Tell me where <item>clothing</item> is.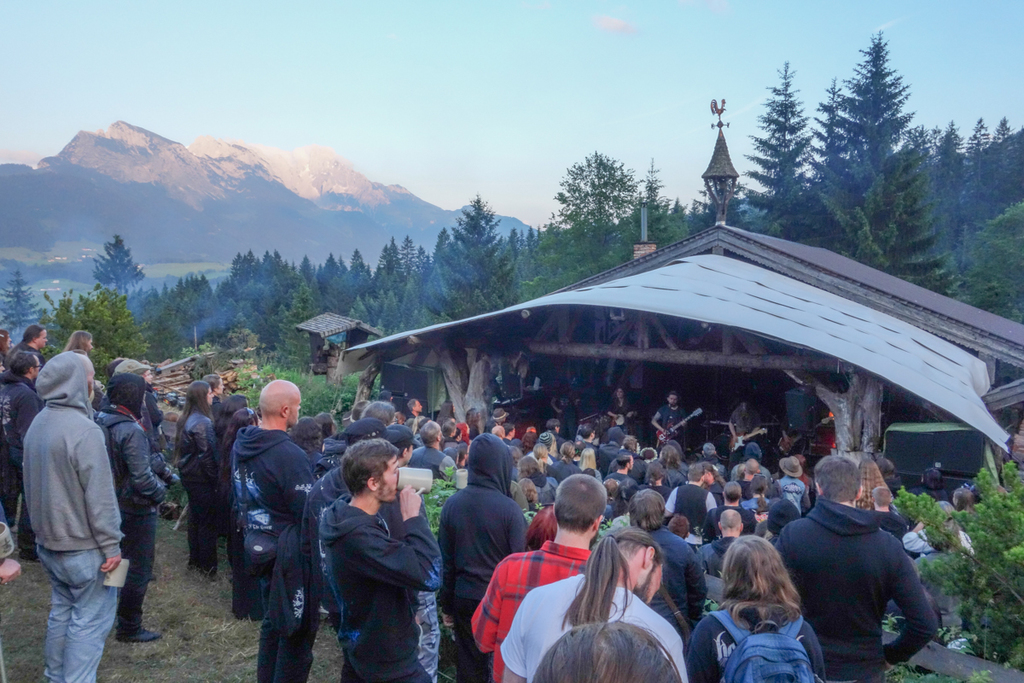
<item>clothing</item> is at bbox=(438, 437, 464, 470).
